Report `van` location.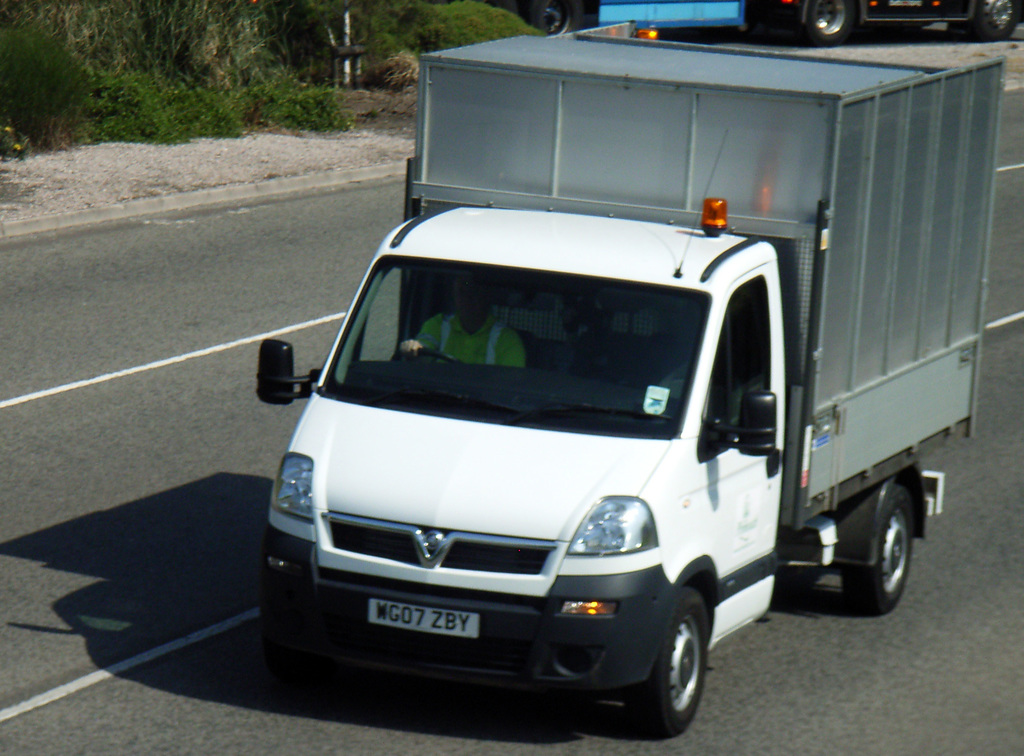
Report: 257/15/1009/743.
